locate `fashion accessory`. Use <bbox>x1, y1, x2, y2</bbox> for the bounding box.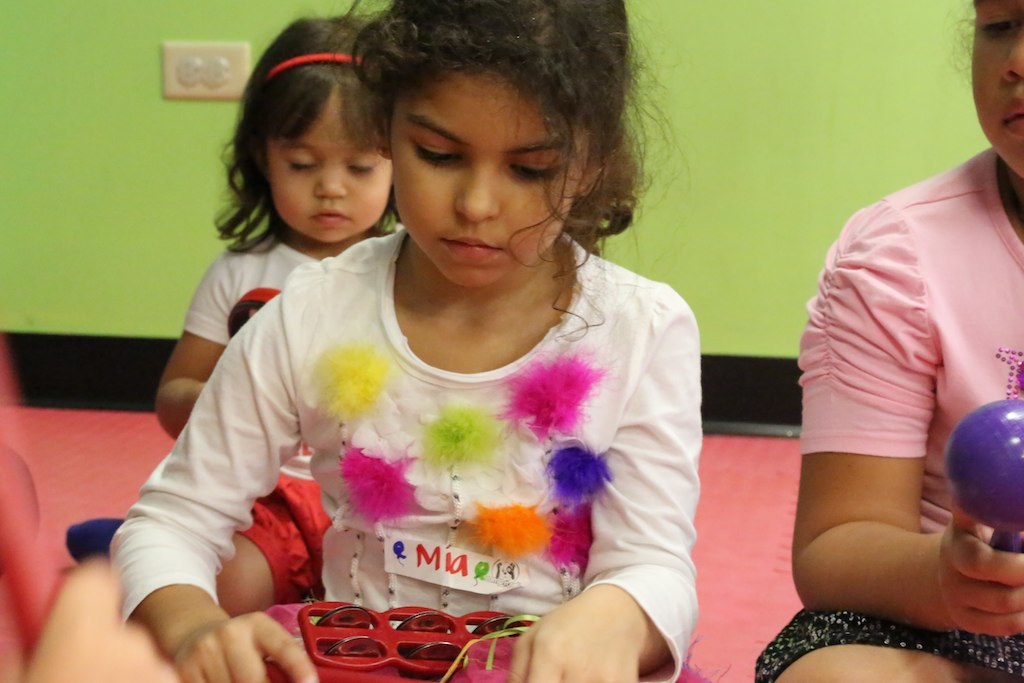
<bbox>269, 53, 365, 80</bbox>.
